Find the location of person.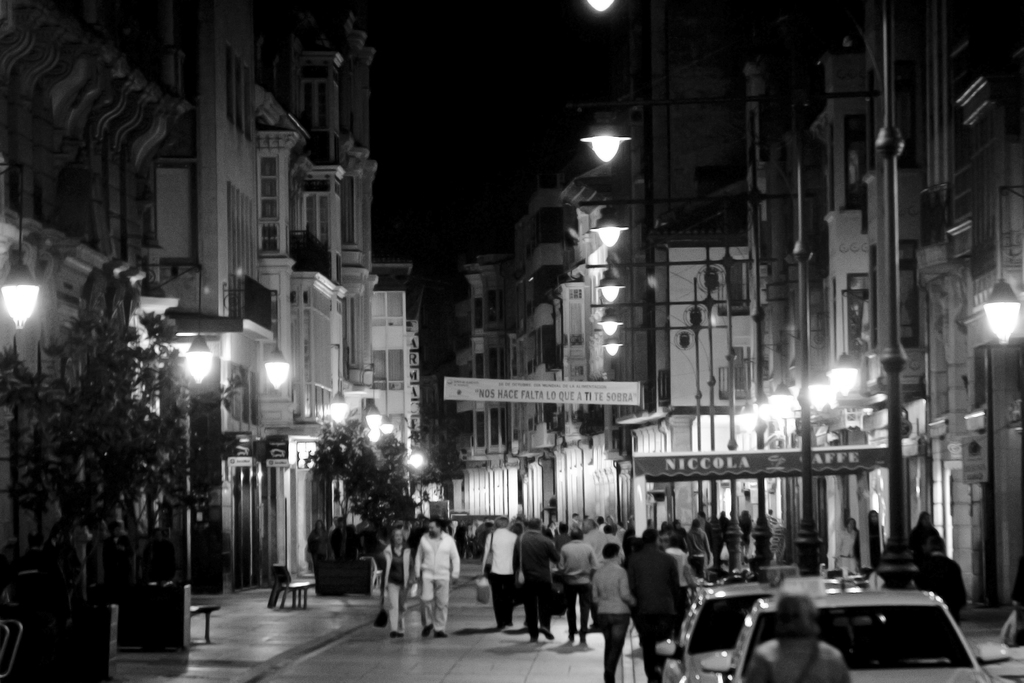
Location: Rect(520, 513, 563, 645).
